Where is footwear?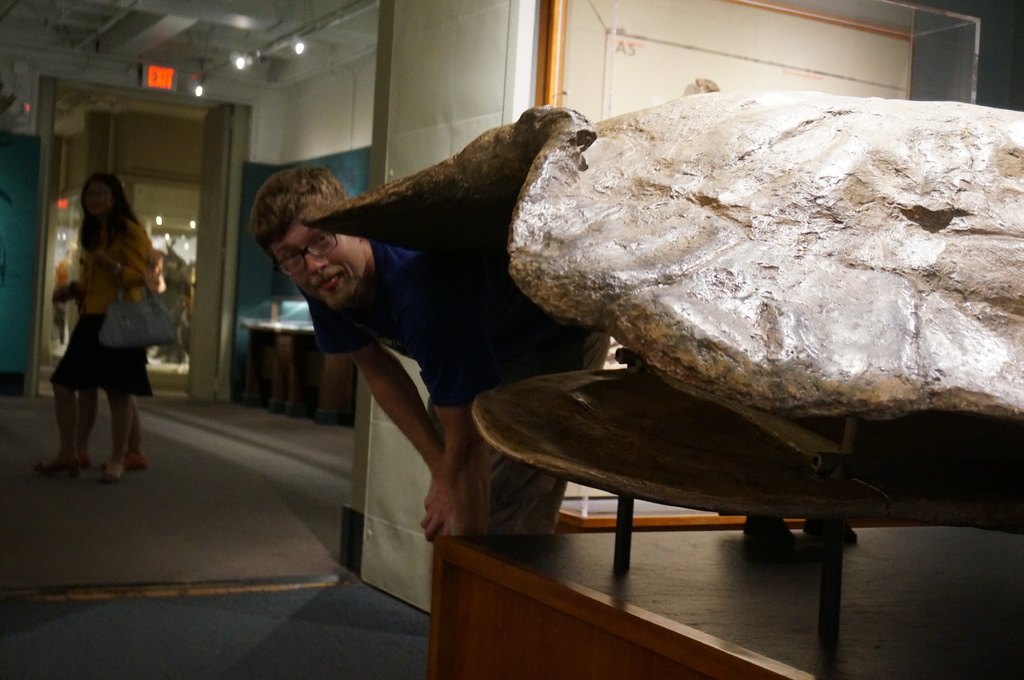
[x1=77, y1=448, x2=94, y2=467].
